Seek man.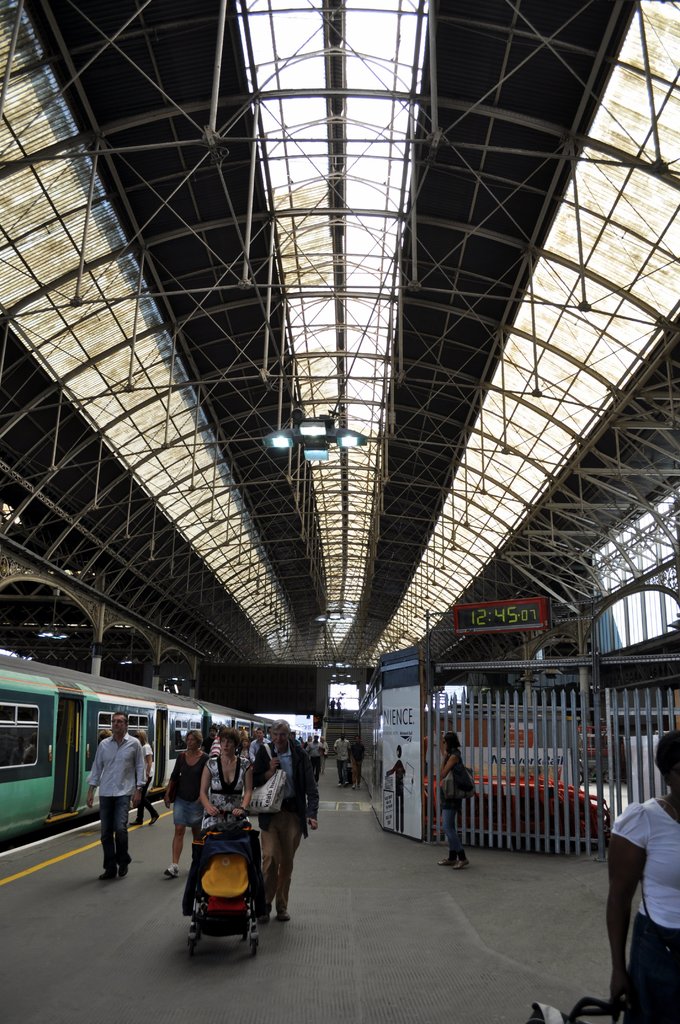
240/731/279/799.
